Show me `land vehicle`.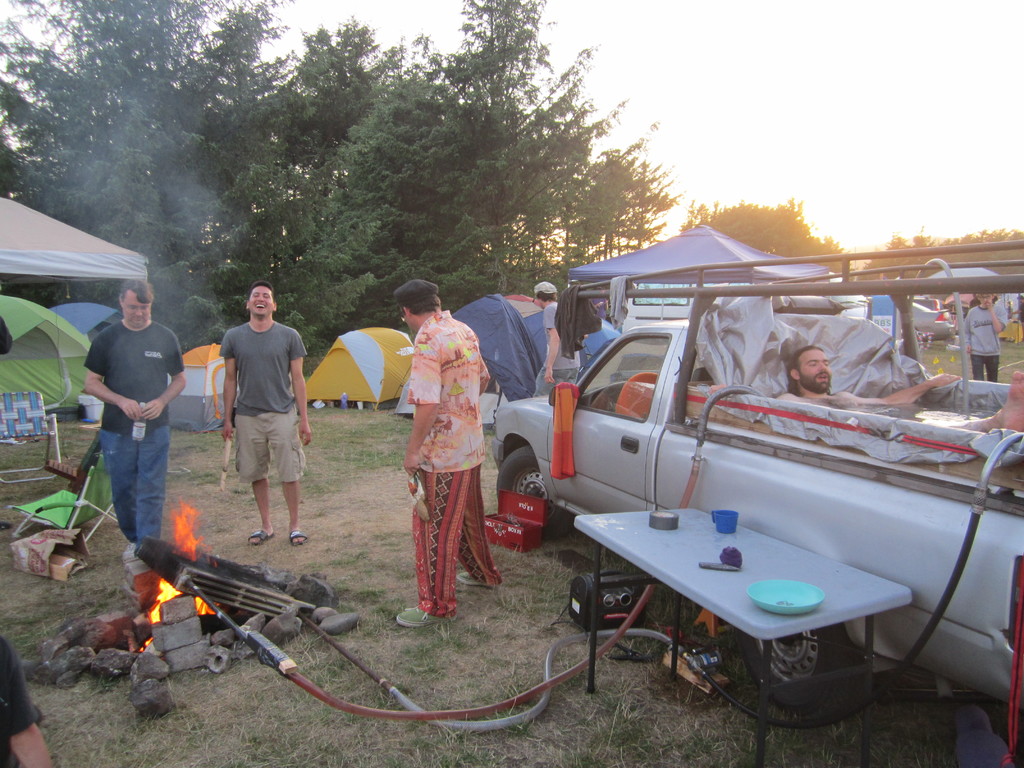
`land vehicle` is here: 459, 251, 1018, 696.
